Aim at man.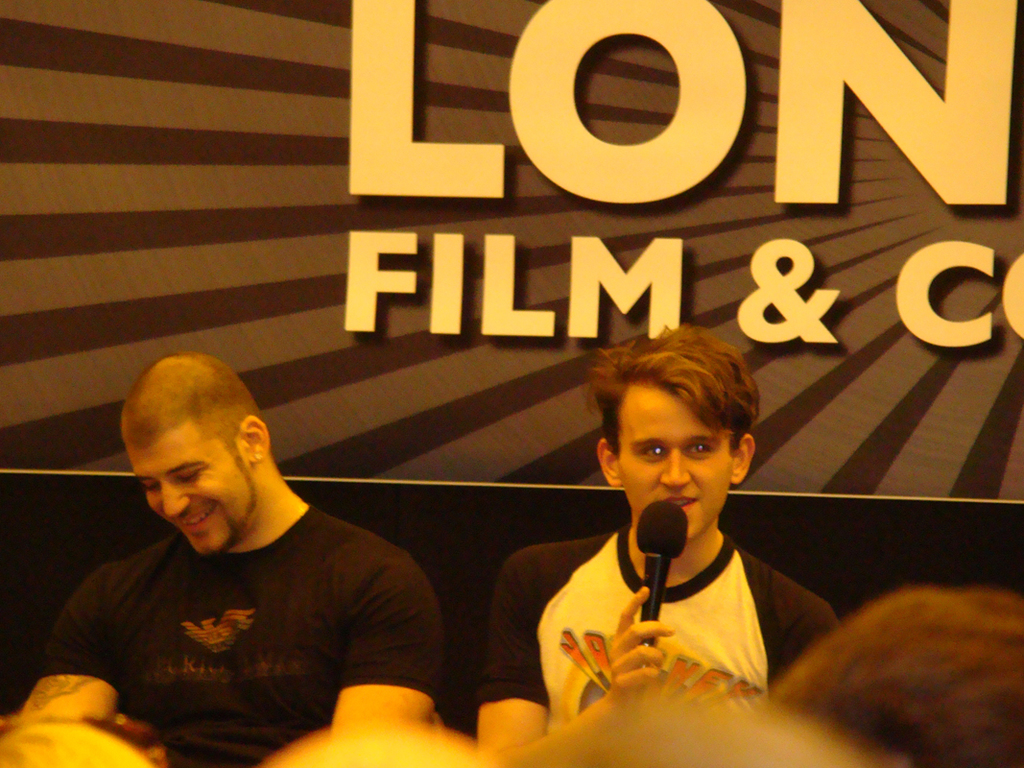
Aimed at bbox=[478, 320, 852, 767].
